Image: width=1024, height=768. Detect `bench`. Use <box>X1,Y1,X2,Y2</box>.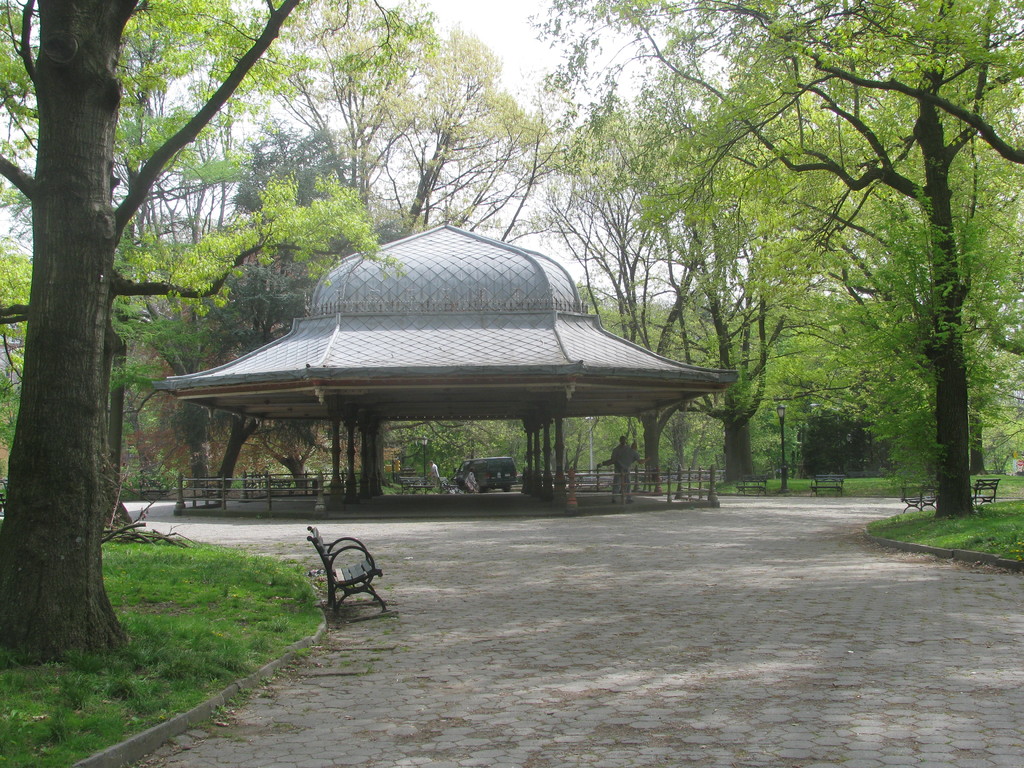
<box>138,480,172,502</box>.
